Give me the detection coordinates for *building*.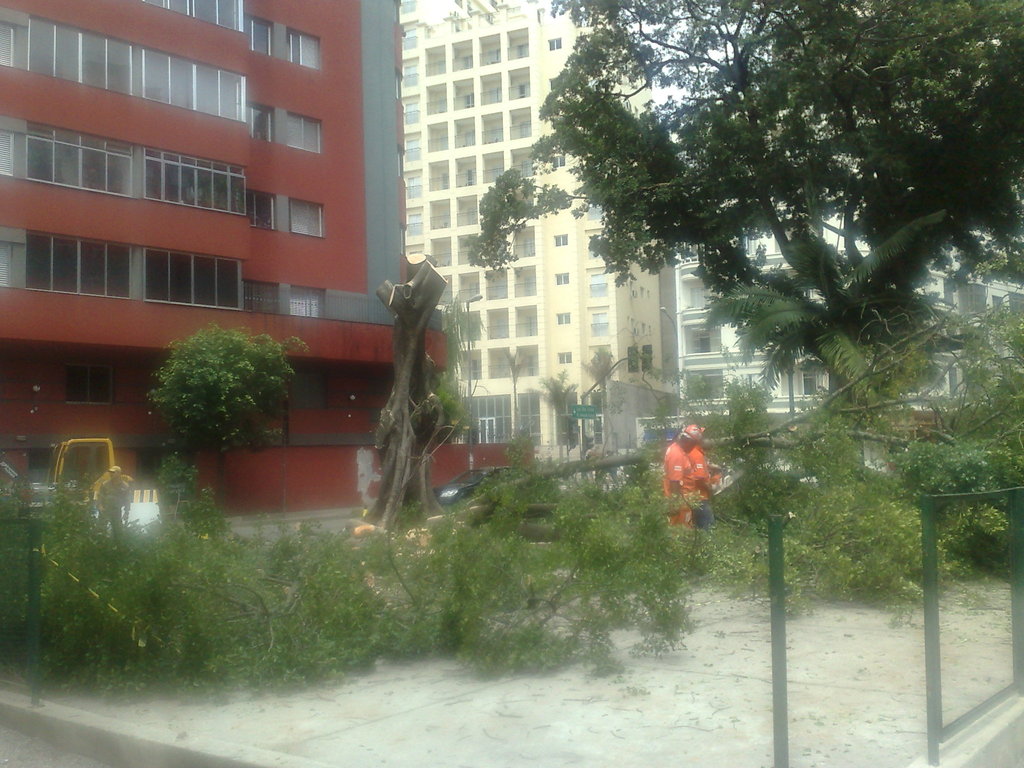
crop(0, 1, 530, 511).
